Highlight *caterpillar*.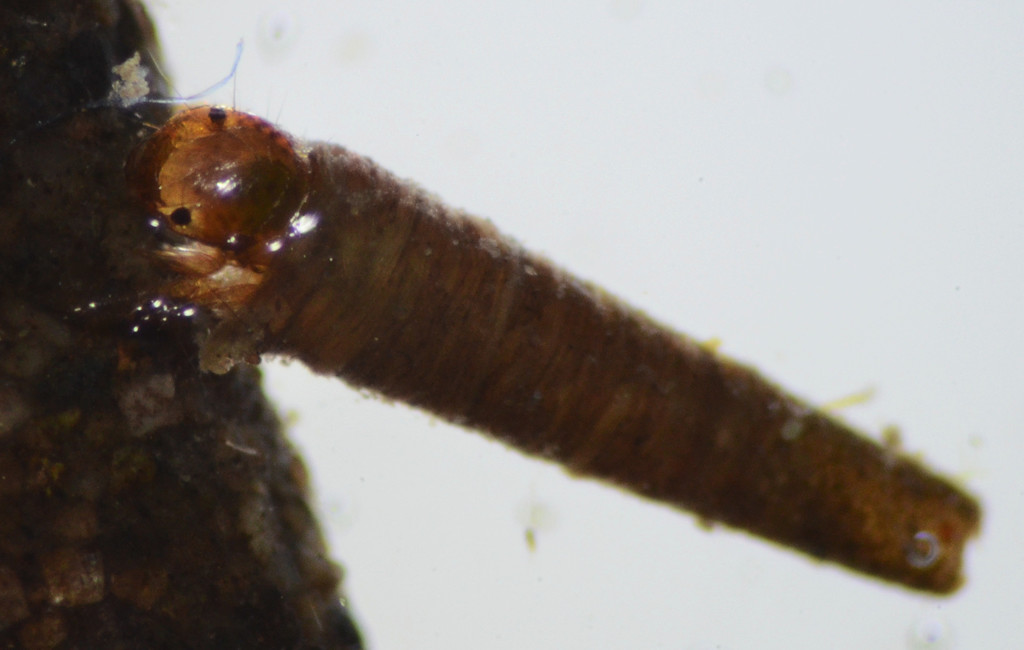
Highlighted region: [left=127, top=94, right=987, bottom=600].
